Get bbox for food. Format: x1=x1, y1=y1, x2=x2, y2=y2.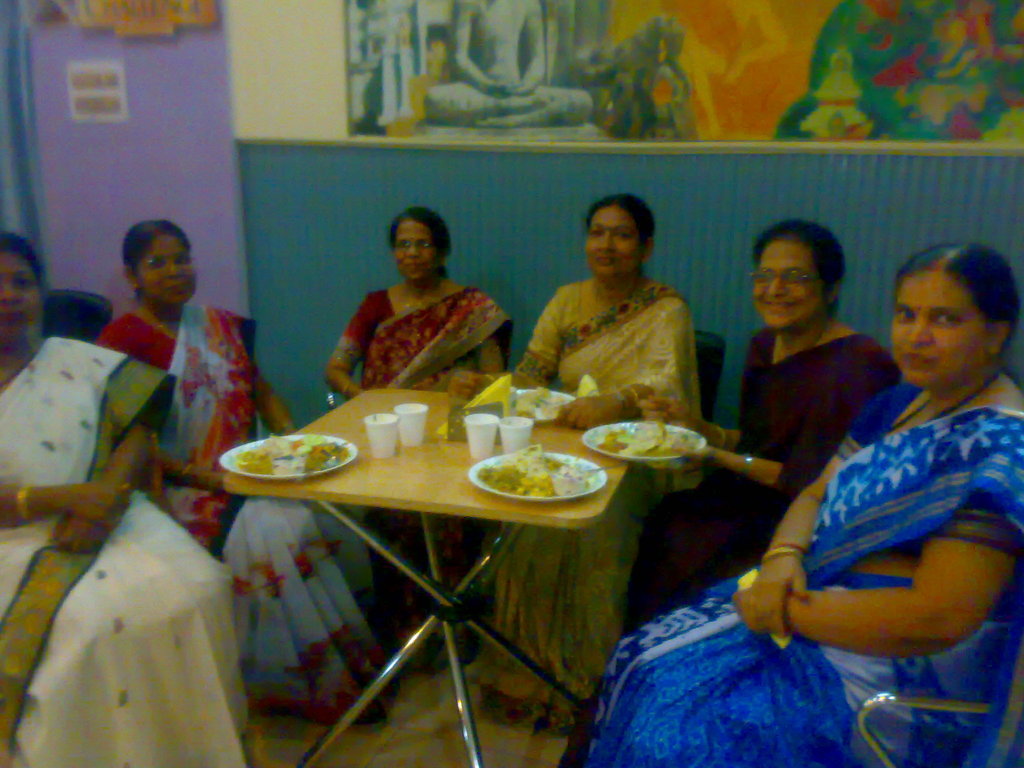
x1=232, y1=435, x2=352, y2=478.
